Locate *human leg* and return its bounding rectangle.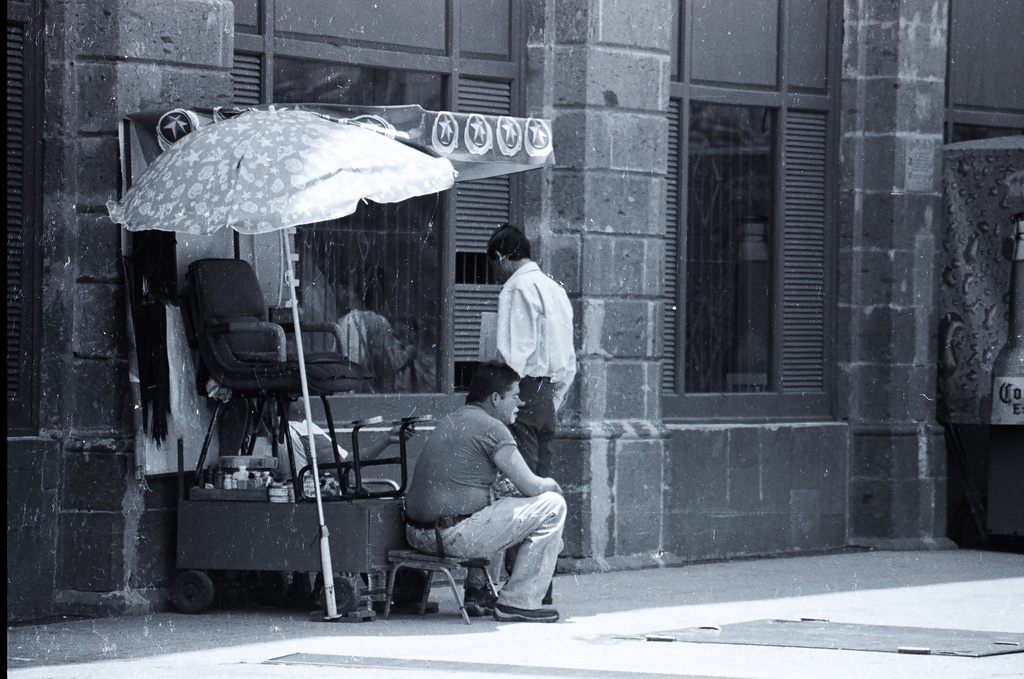
box=[450, 491, 555, 623].
